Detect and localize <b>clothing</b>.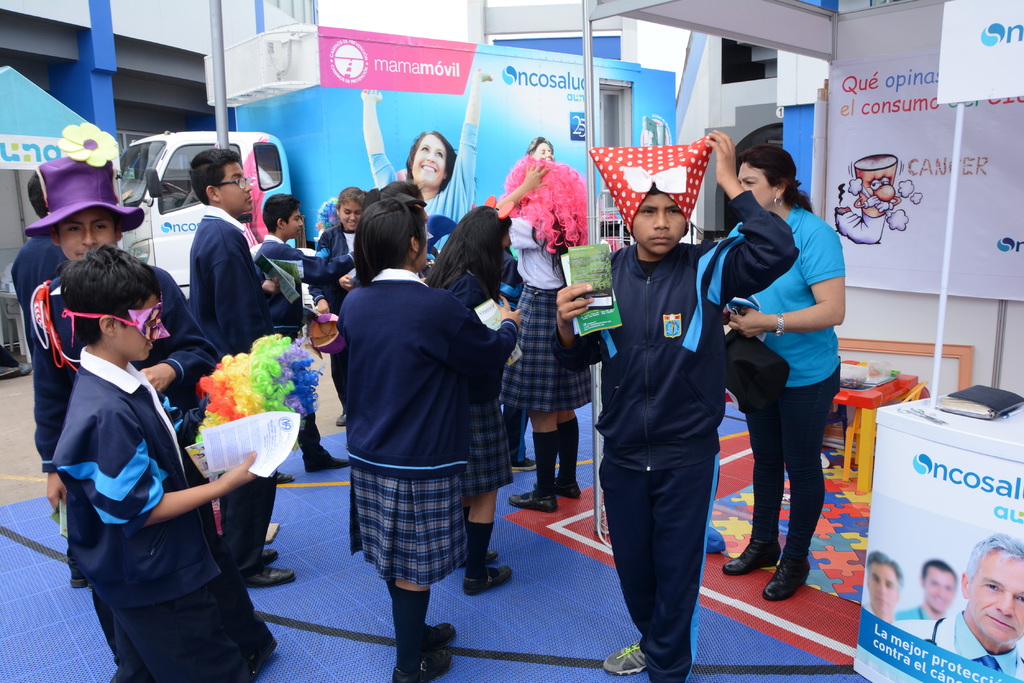
Localized at crop(888, 600, 929, 622).
